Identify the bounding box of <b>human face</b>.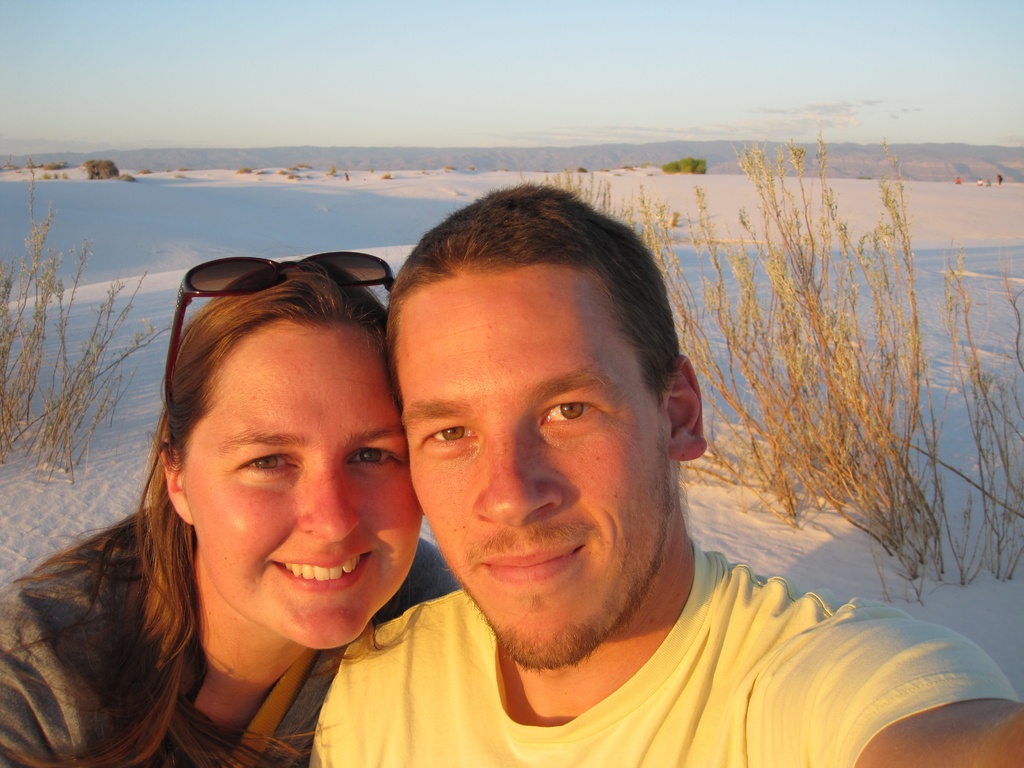
bbox=[188, 317, 424, 650].
